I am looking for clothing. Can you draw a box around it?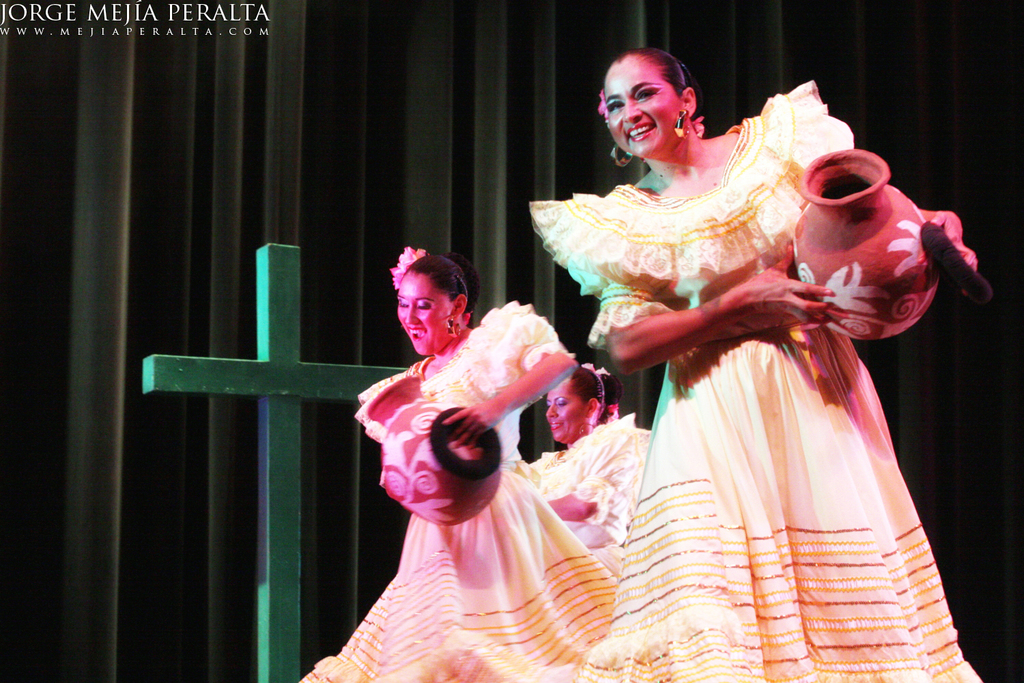
Sure, the bounding box is box(294, 294, 621, 680).
